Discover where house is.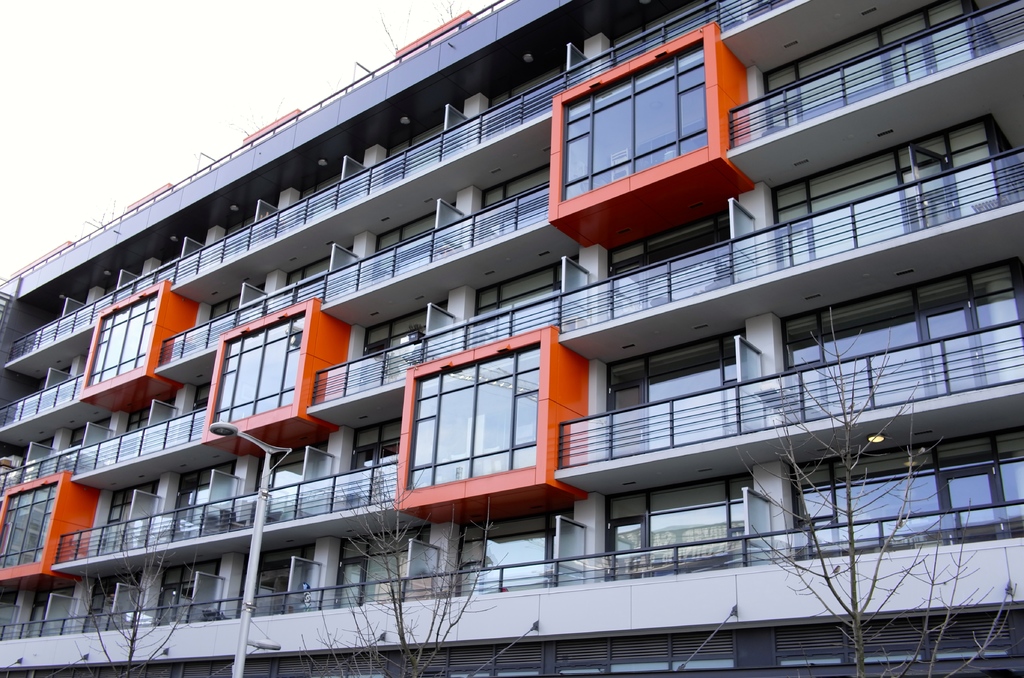
Discovered at crop(0, 0, 1023, 677).
